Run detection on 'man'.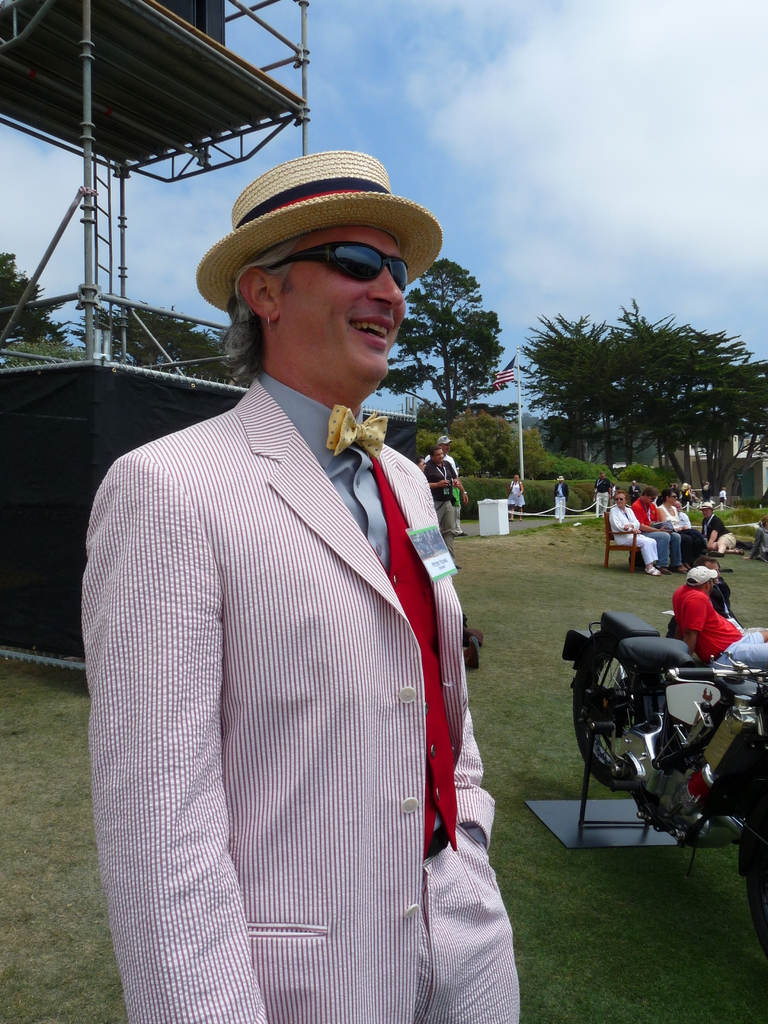
Result: [668, 565, 767, 668].
